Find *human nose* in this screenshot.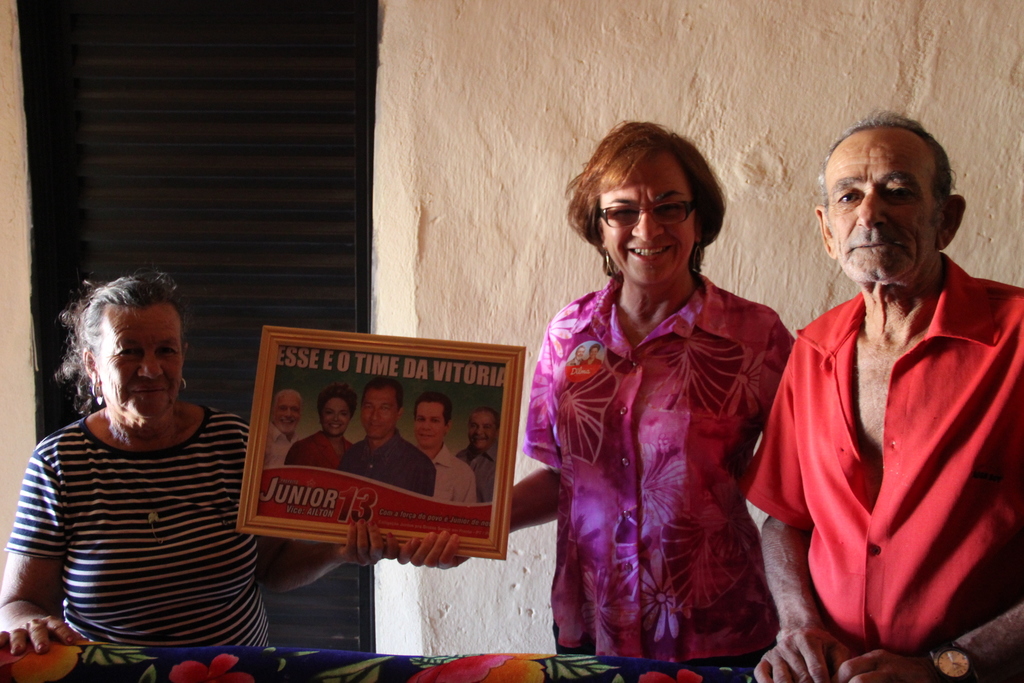
The bounding box for *human nose* is (425, 420, 431, 431).
